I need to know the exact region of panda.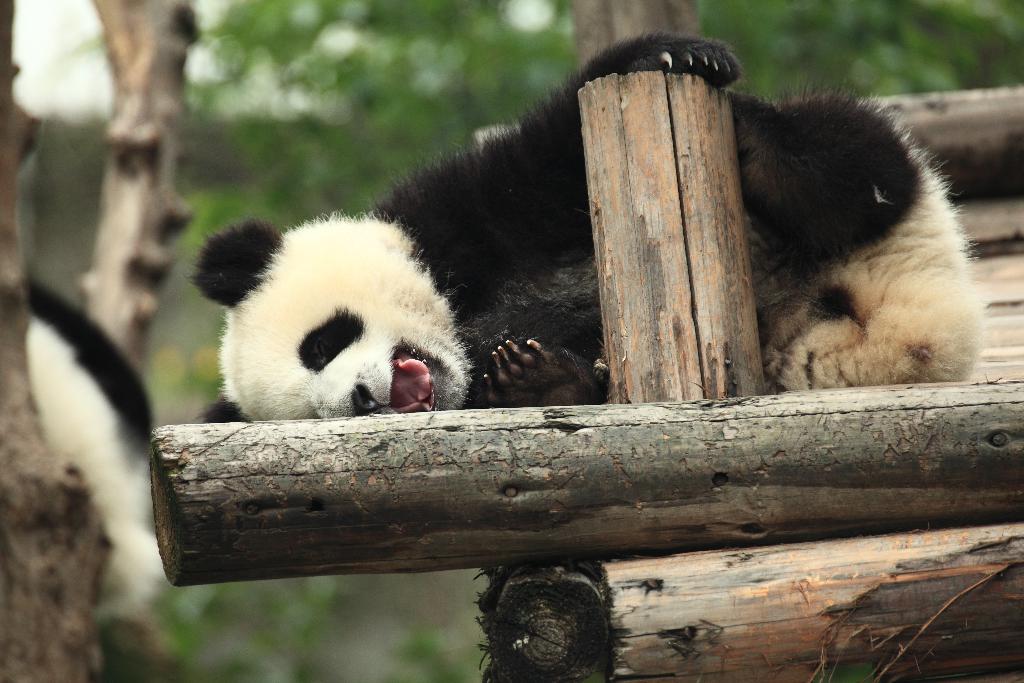
Region: region(197, 33, 989, 424).
